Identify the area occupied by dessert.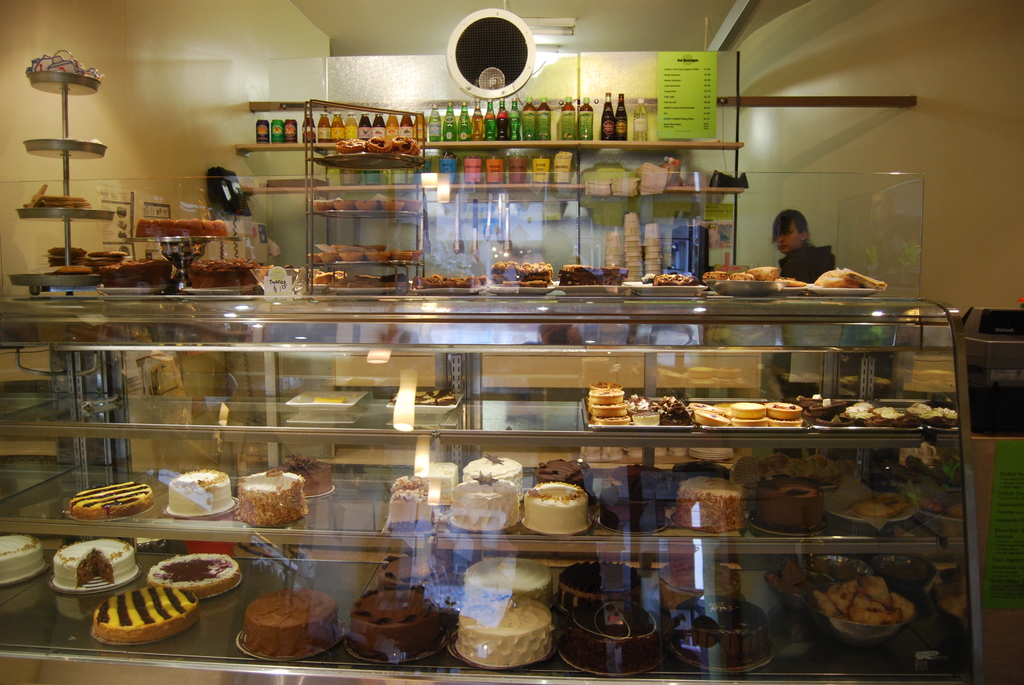
Area: (x1=241, y1=590, x2=346, y2=659).
